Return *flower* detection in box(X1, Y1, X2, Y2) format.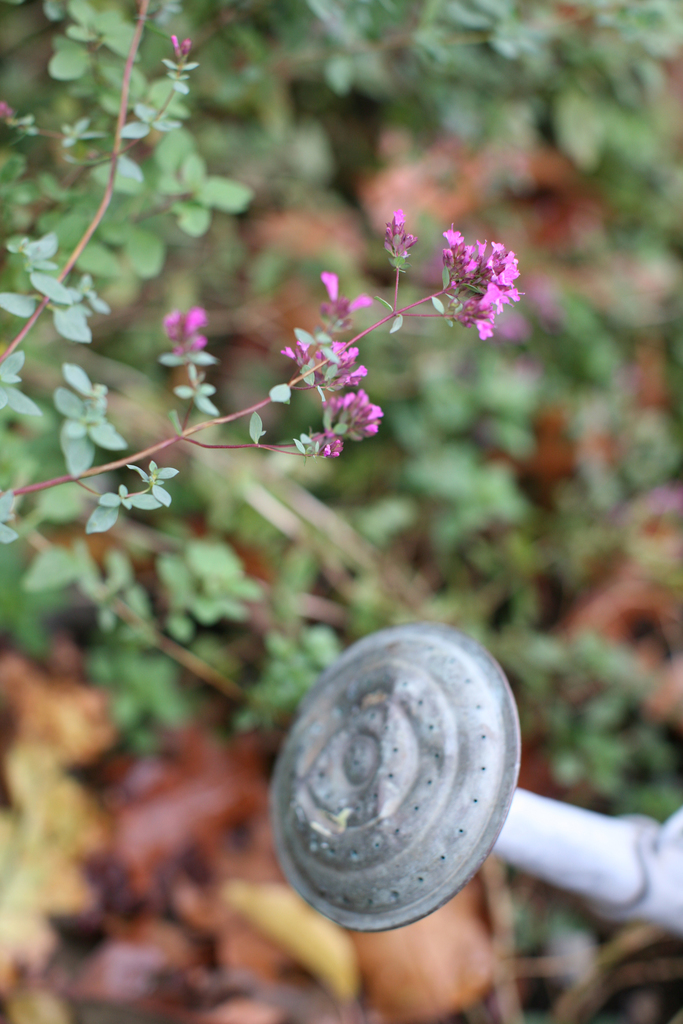
box(0, 99, 15, 125).
